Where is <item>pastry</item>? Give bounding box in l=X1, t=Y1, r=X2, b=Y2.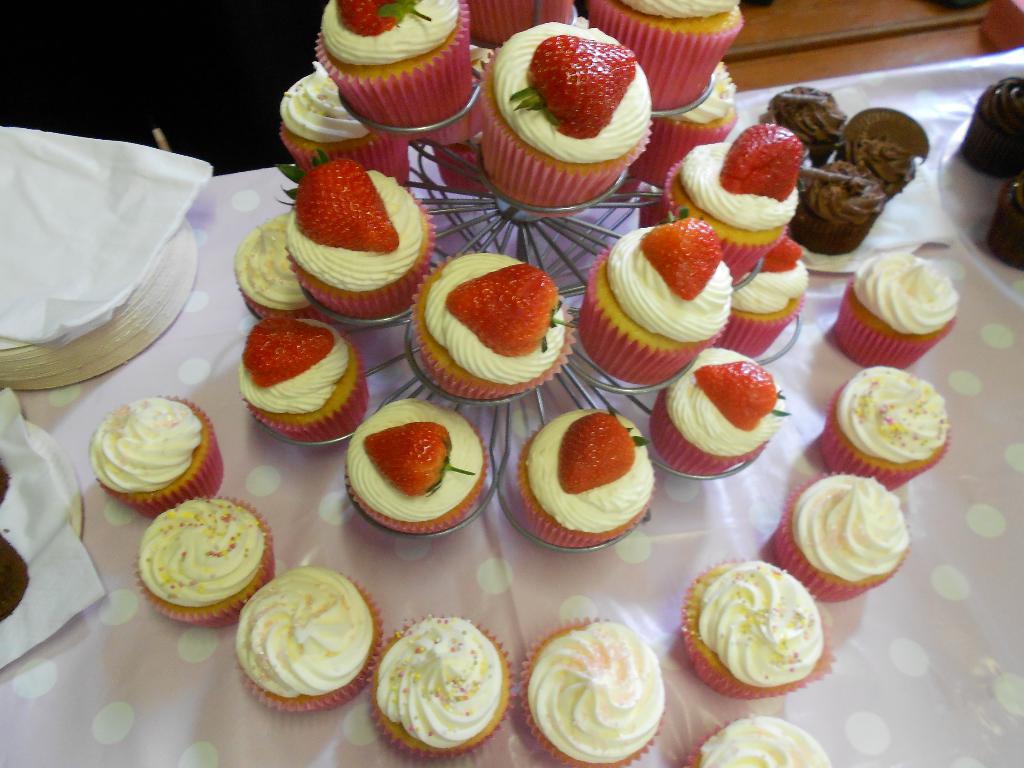
l=977, t=77, r=1023, b=179.
